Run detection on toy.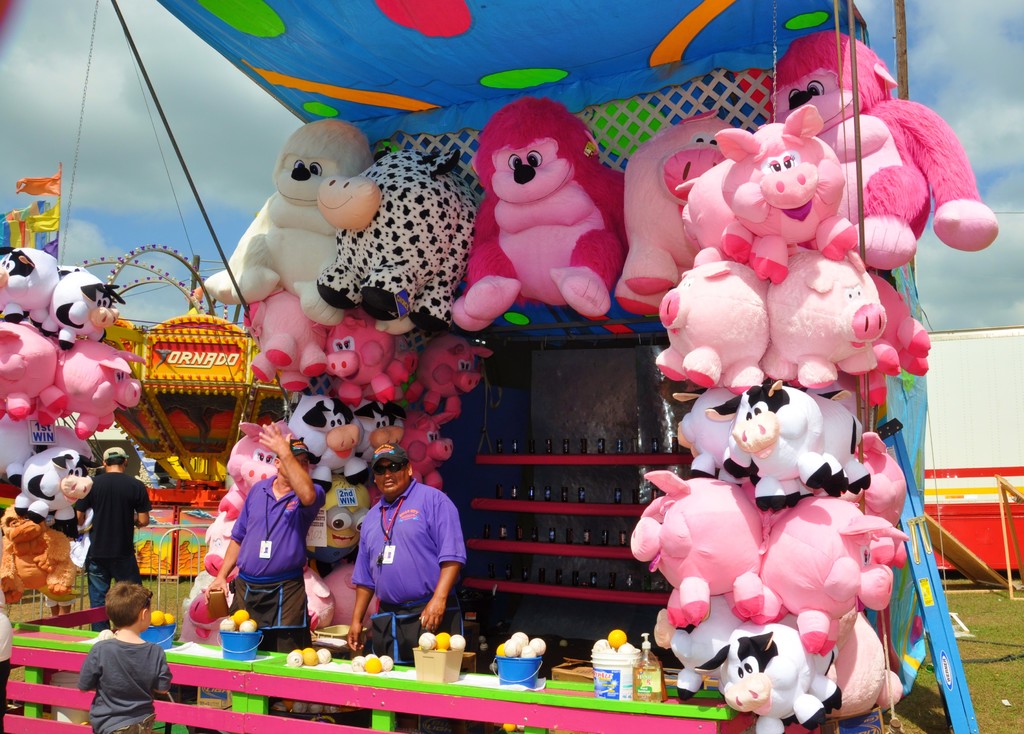
Result: <bbox>236, 621, 252, 633</bbox>.
